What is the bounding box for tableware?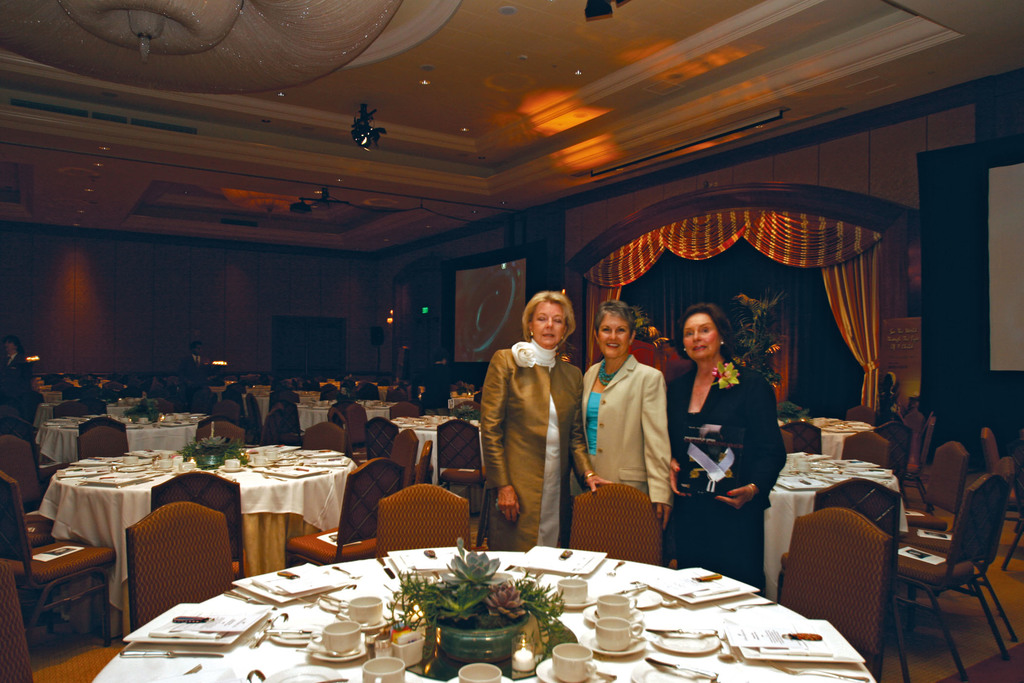
select_region(417, 572, 572, 671).
